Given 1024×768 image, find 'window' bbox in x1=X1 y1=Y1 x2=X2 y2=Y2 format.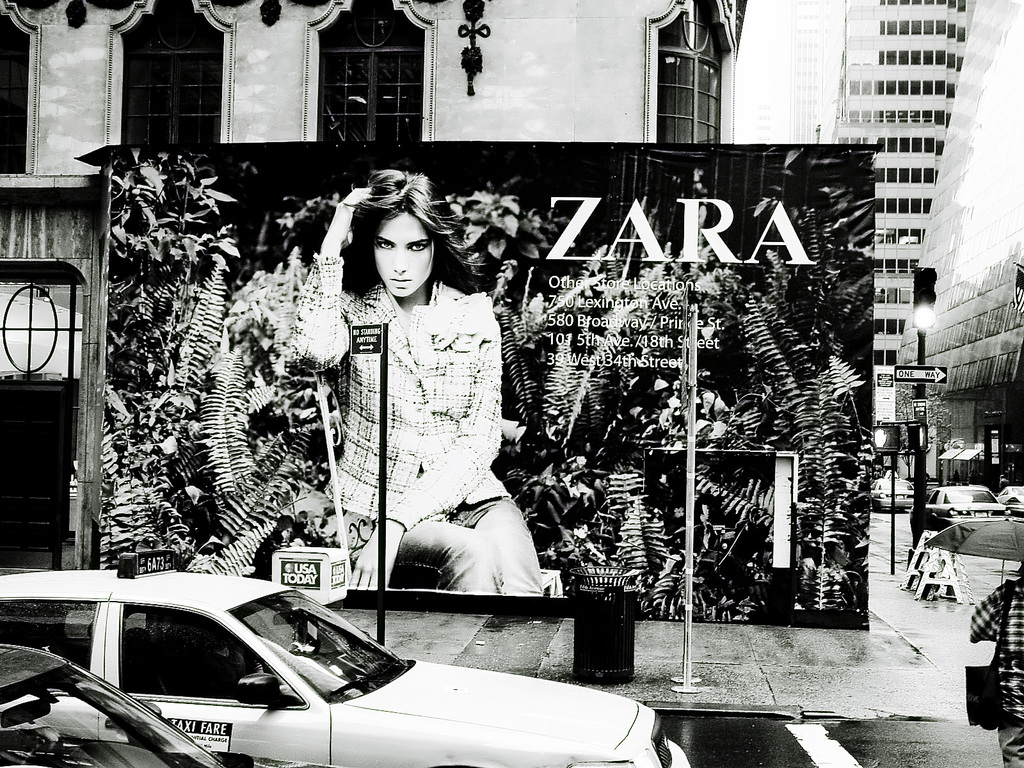
x1=109 y1=0 x2=228 y2=141.
